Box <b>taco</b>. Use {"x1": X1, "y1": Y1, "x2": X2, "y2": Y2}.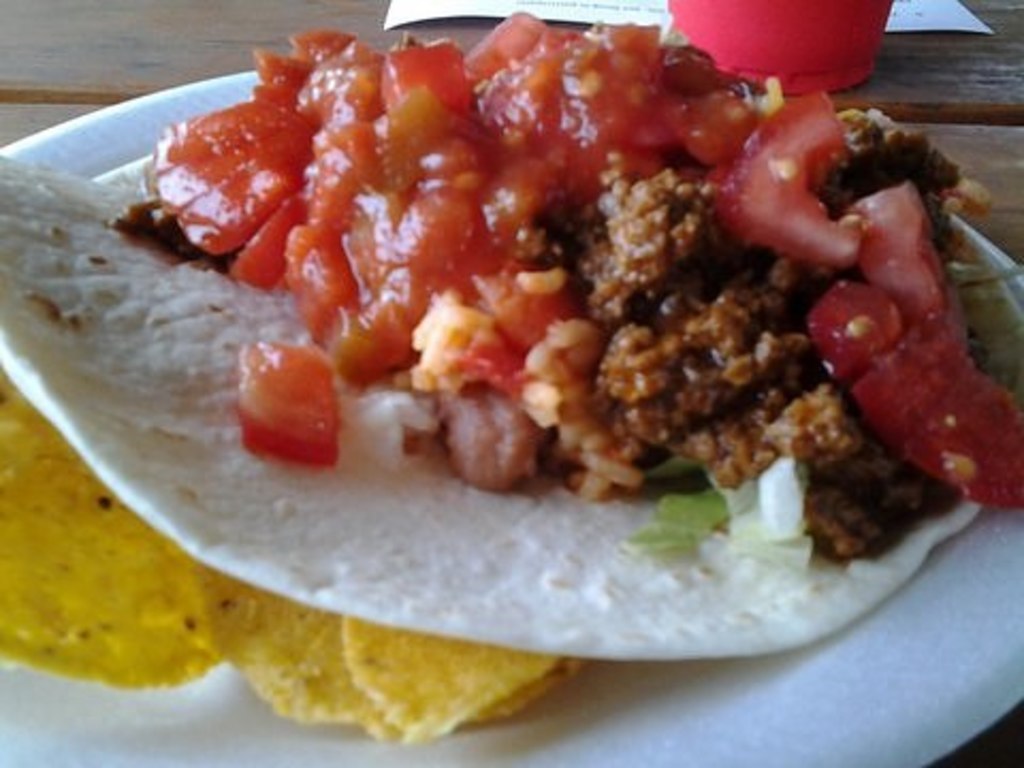
{"x1": 0, "y1": 6, "x2": 1022, "y2": 661}.
